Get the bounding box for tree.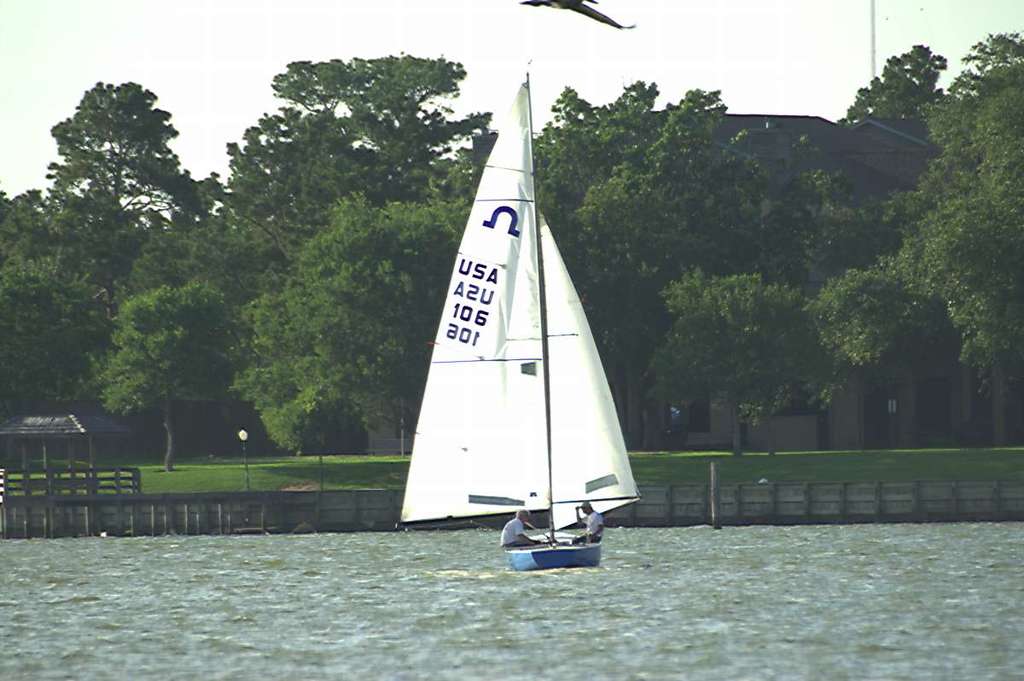
[x1=0, y1=188, x2=66, y2=411].
